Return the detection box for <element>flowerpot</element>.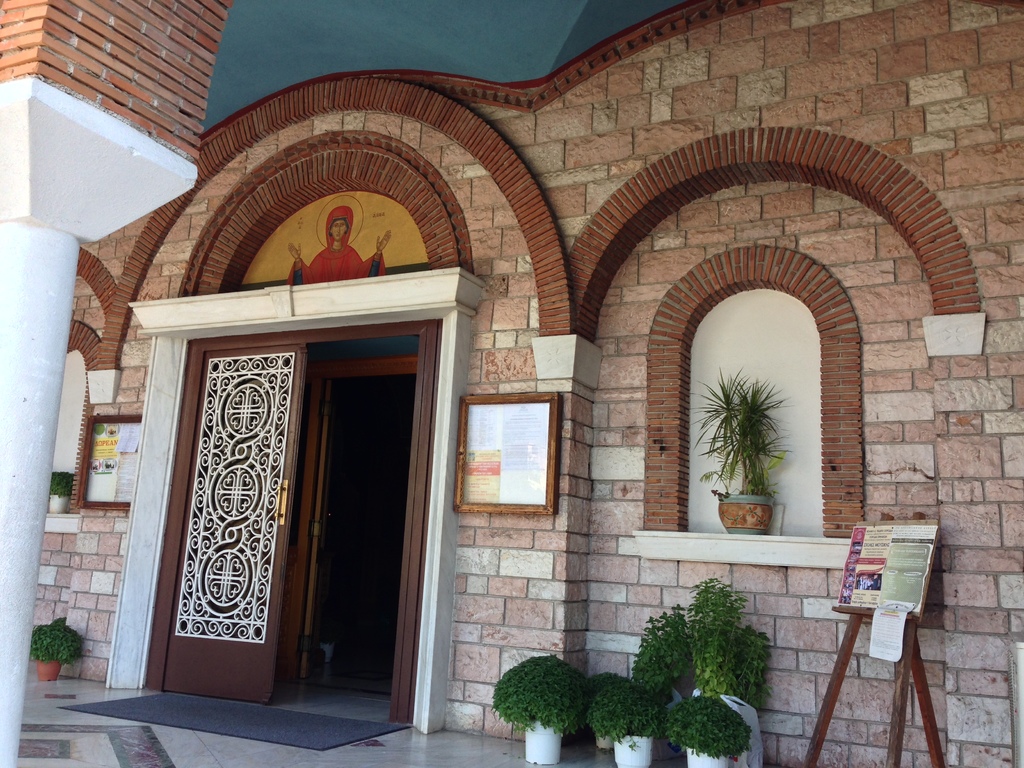
{"left": 45, "top": 491, "right": 71, "bottom": 515}.
